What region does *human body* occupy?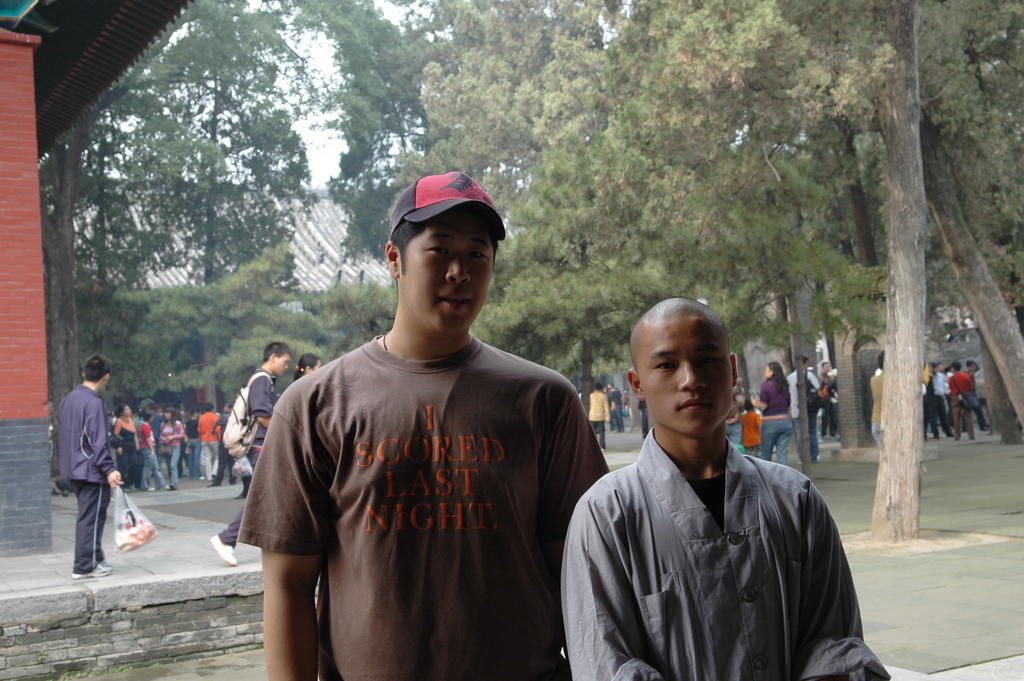
<bbox>820, 369, 836, 439</bbox>.
